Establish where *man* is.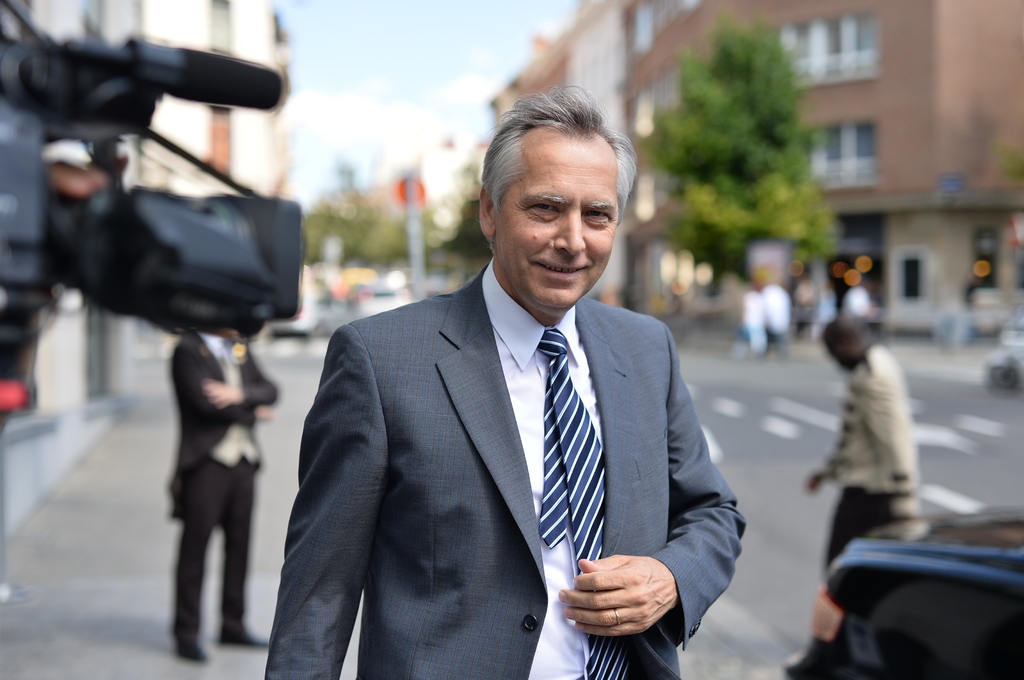
Established at [left=782, top=312, right=920, bottom=679].
